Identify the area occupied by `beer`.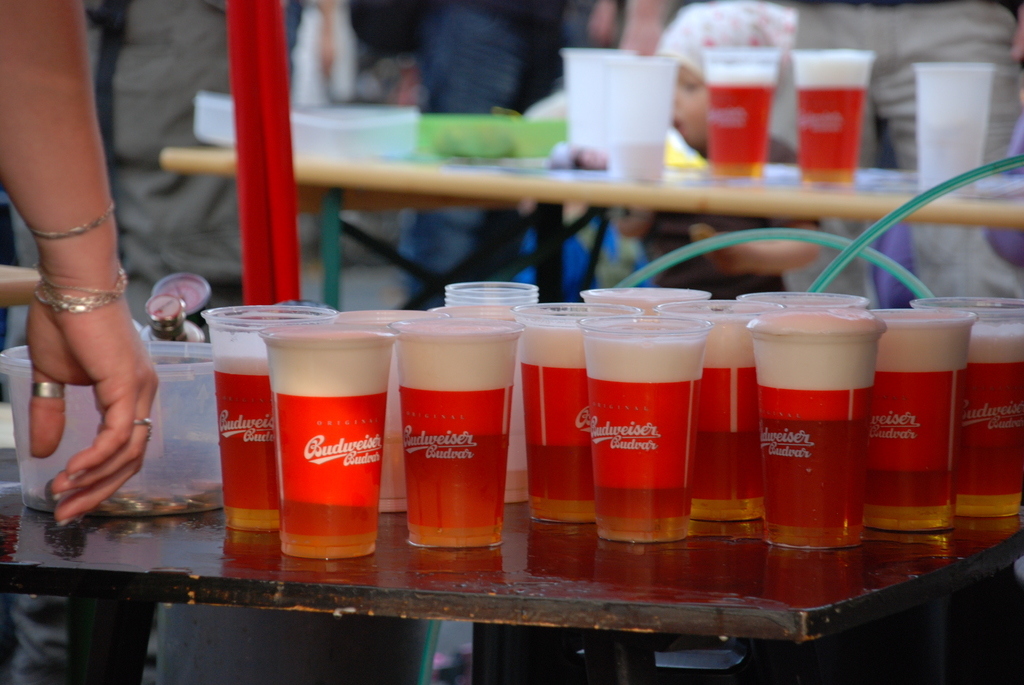
Area: 698/43/778/182.
